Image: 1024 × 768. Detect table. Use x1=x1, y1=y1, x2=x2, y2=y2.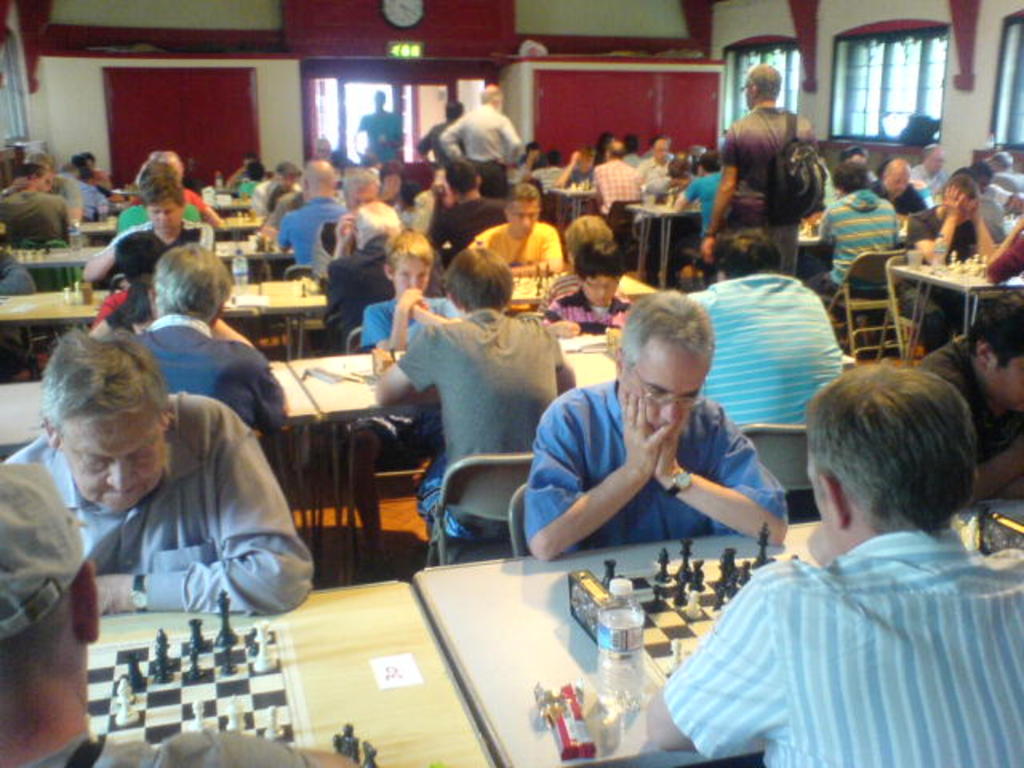
x1=262, y1=270, x2=571, y2=349.
